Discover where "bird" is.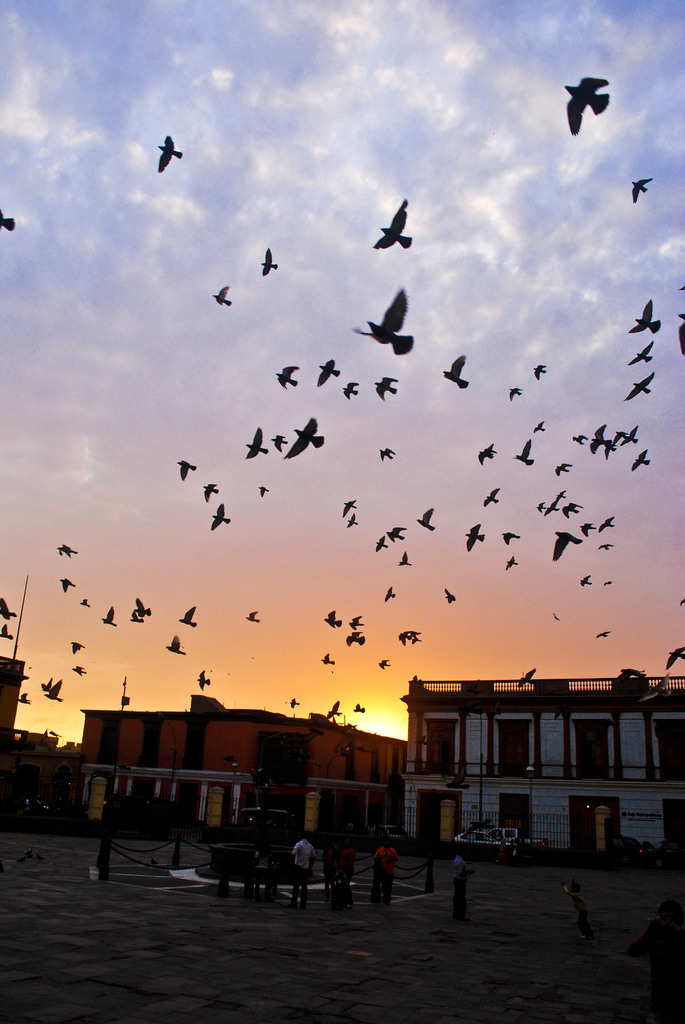
Discovered at crop(59, 575, 75, 591).
